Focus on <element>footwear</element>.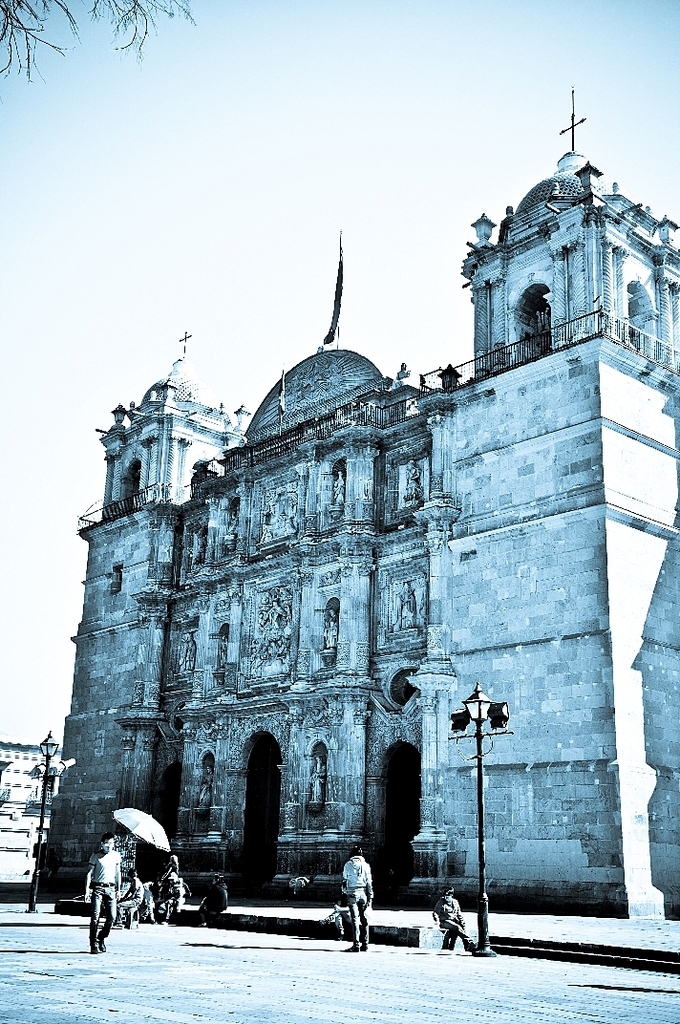
Focused at bbox(349, 944, 359, 952).
